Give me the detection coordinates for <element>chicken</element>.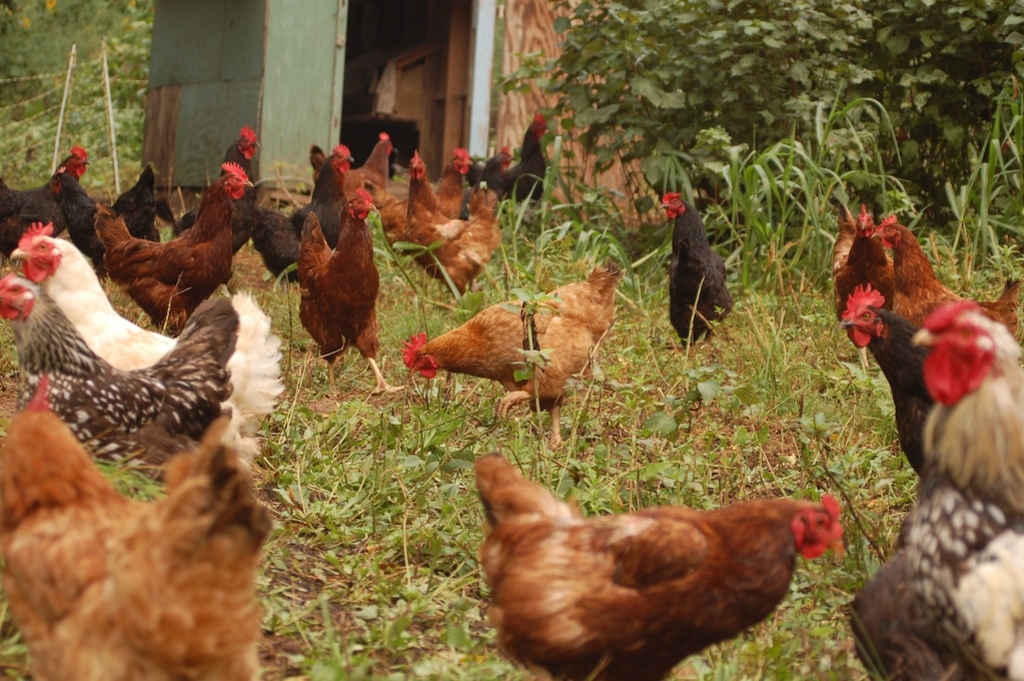
bbox(462, 451, 838, 680).
